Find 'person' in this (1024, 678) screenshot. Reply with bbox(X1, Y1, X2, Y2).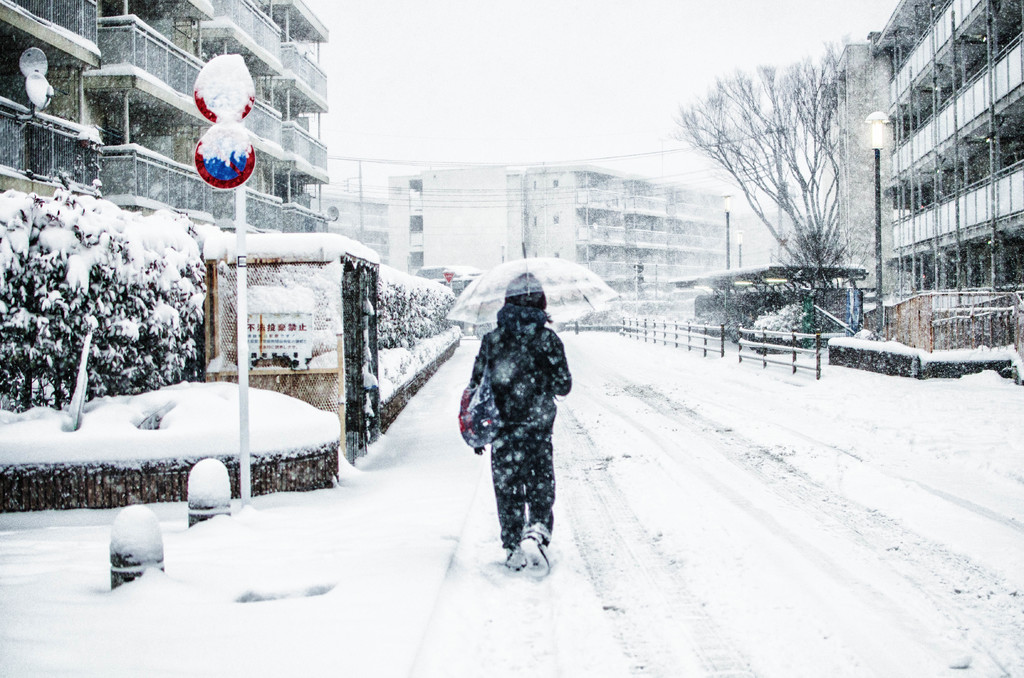
bbox(466, 286, 572, 567).
